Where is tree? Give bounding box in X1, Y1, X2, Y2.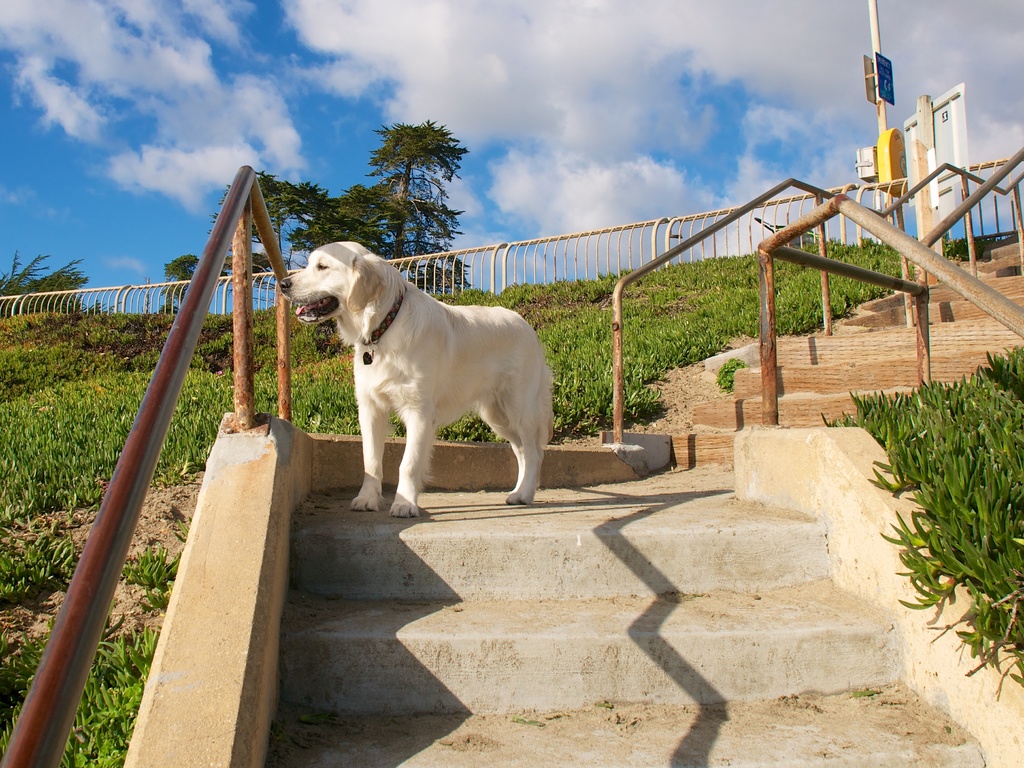
0, 247, 95, 324.
